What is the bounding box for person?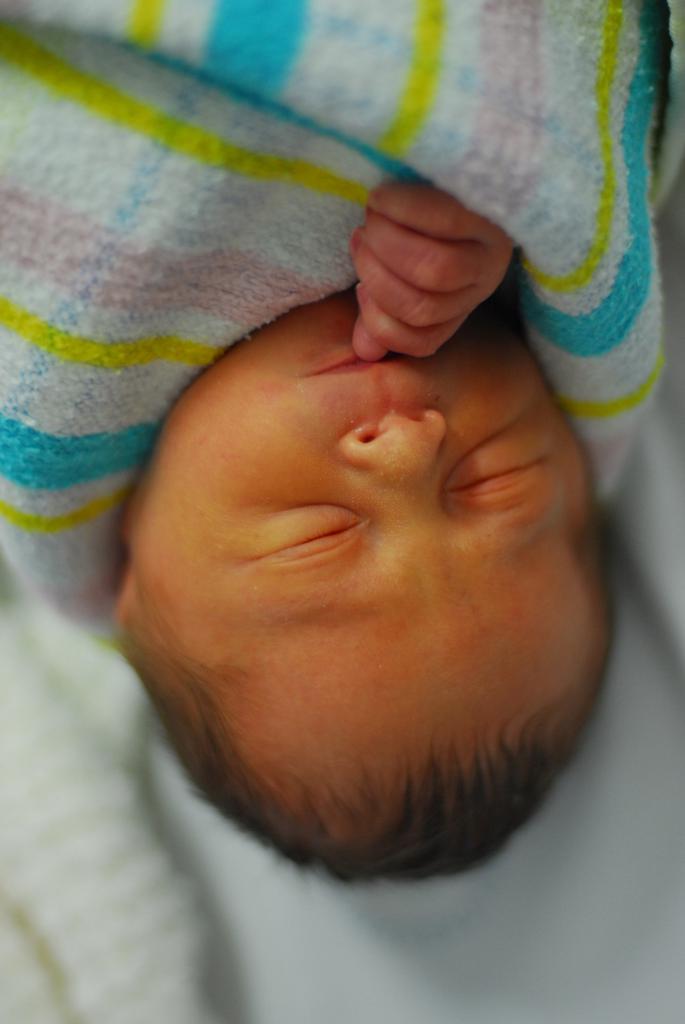
x1=0, y1=0, x2=657, y2=882.
